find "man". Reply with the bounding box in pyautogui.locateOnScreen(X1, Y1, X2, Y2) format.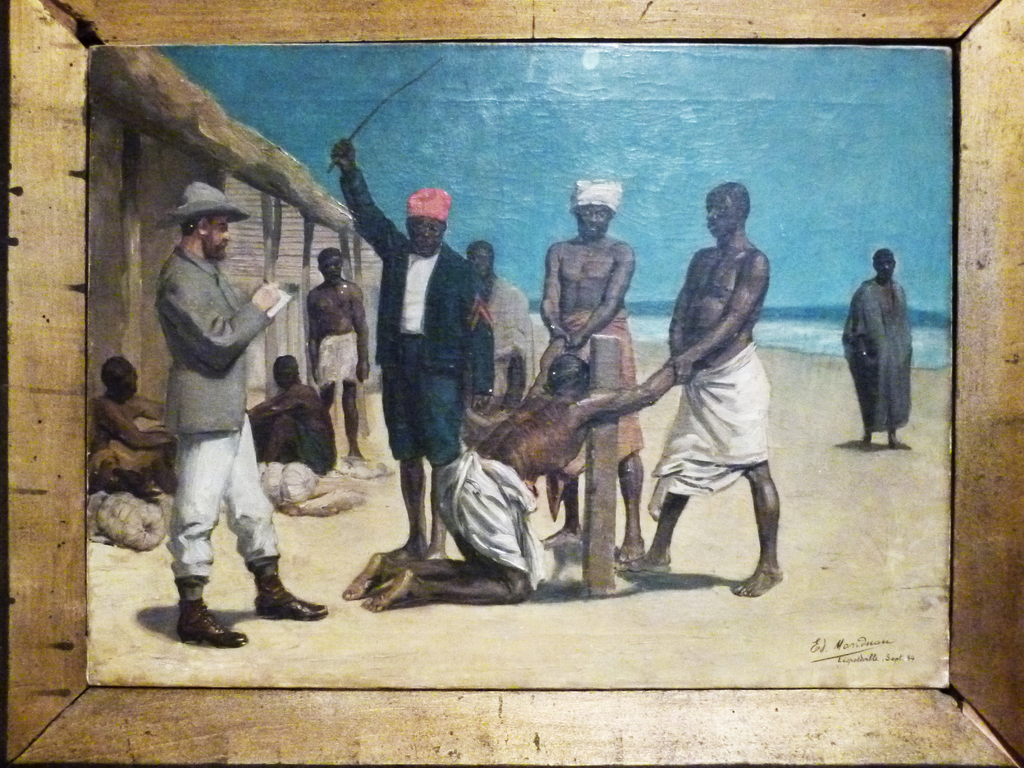
pyautogui.locateOnScreen(340, 333, 678, 615).
